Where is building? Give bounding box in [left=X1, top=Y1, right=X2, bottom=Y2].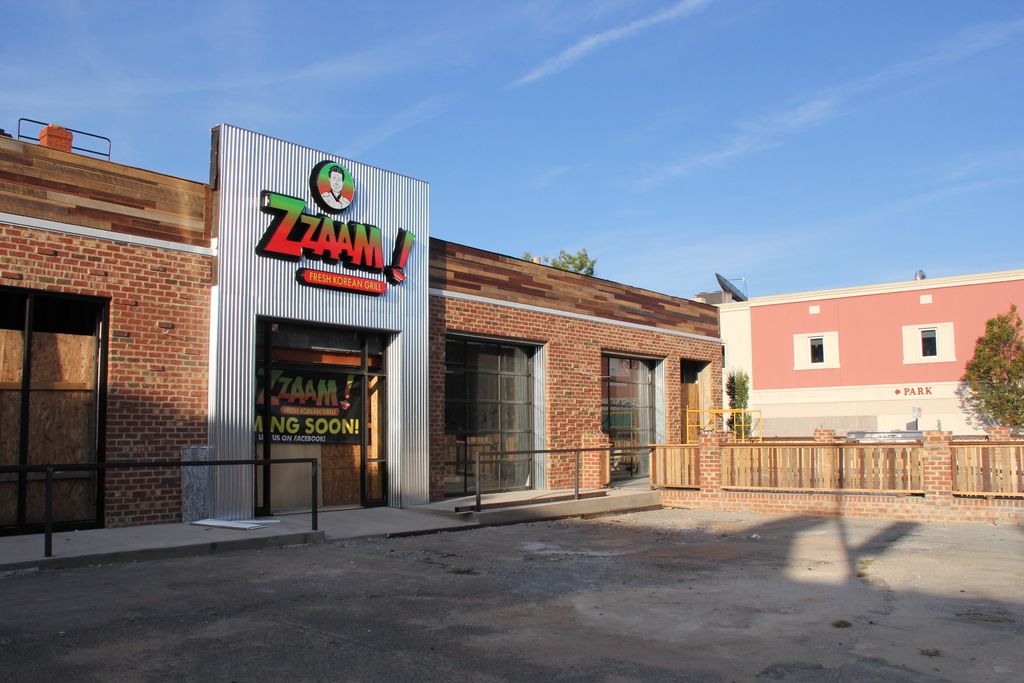
[left=719, top=264, right=1023, bottom=466].
